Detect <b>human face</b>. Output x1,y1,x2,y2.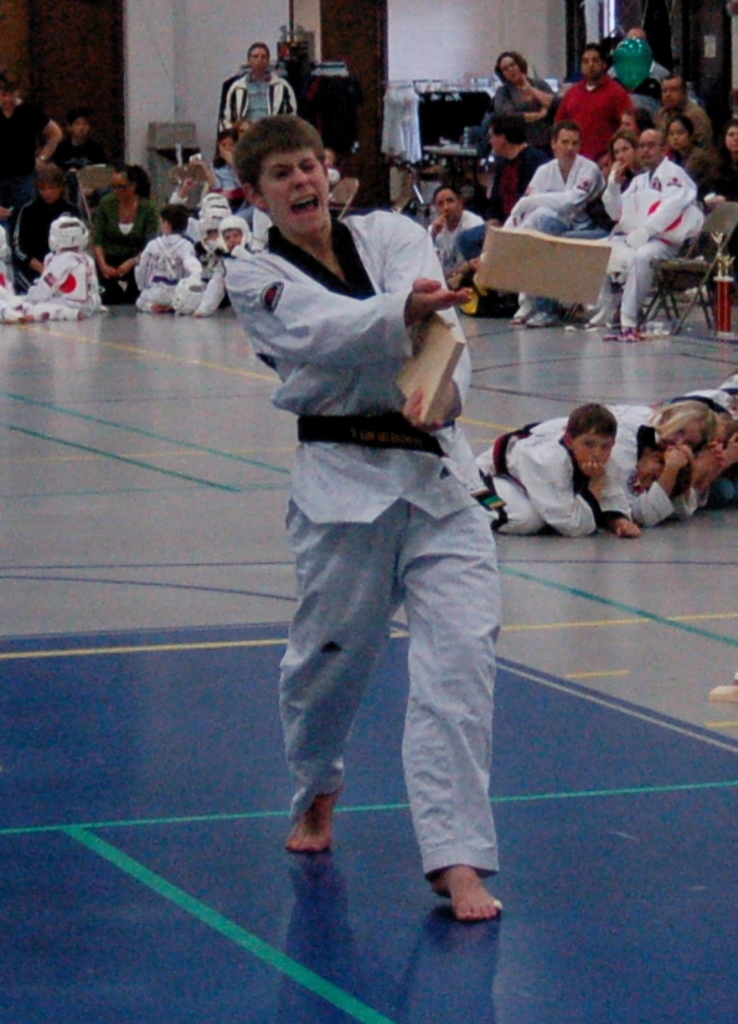
618,120,636,130.
